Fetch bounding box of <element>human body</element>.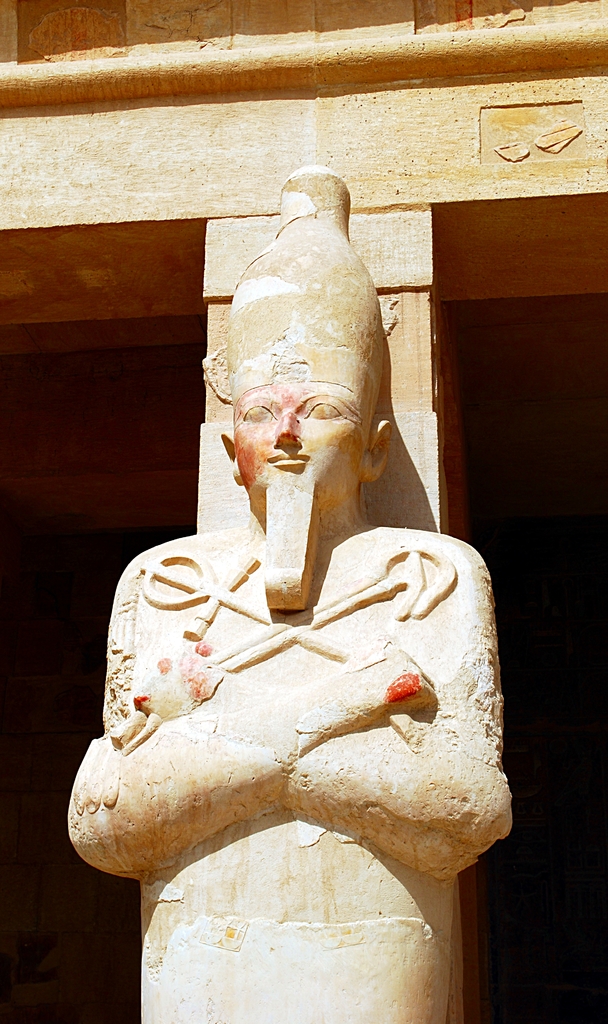
Bbox: left=111, top=166, right=456, bottom=916.
